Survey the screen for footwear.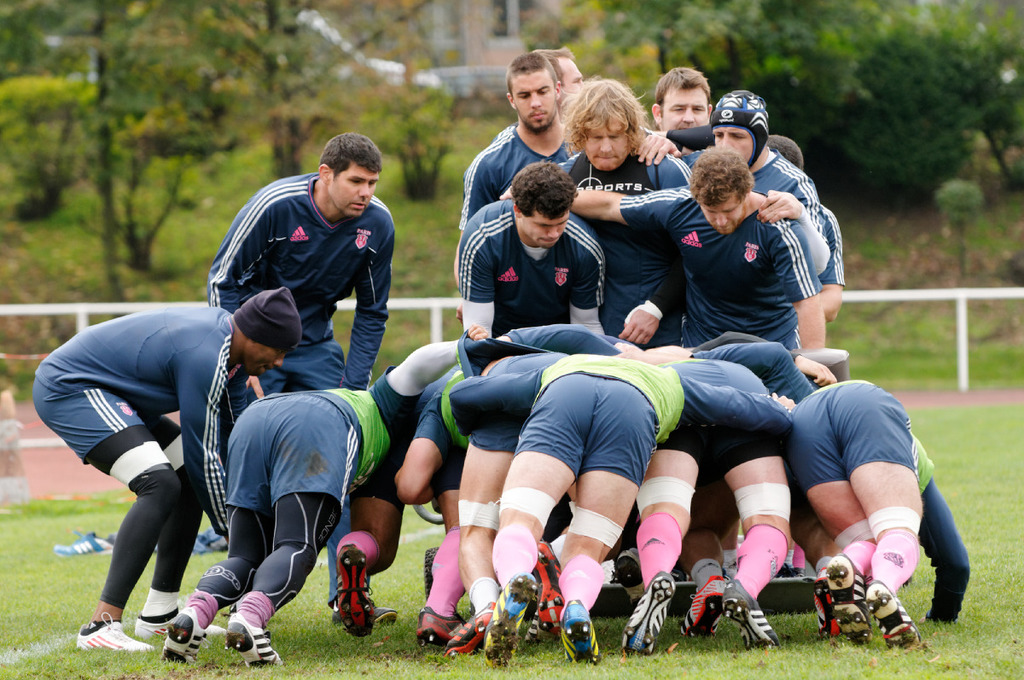
Survey found: [864,584,916,650].
